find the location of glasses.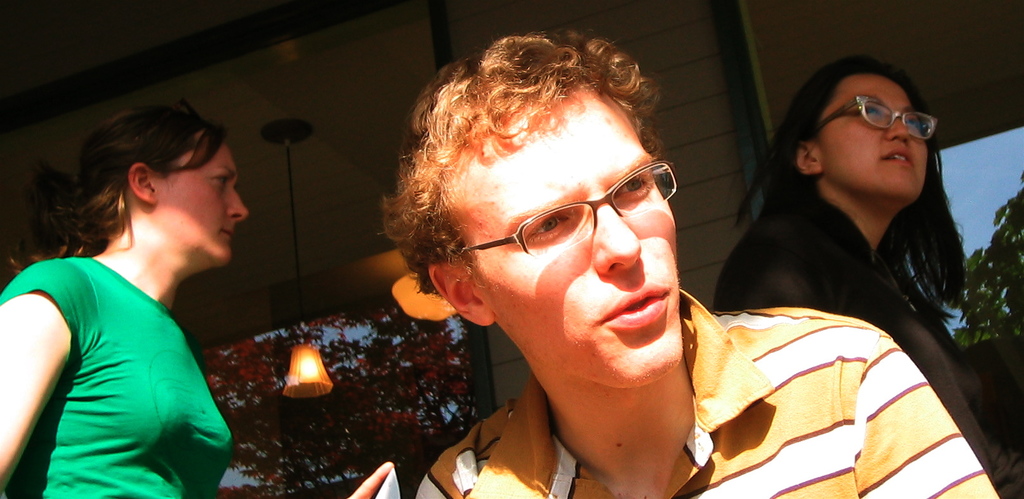
Location: [x1=807, y1=90, x2=940, y2=148].
